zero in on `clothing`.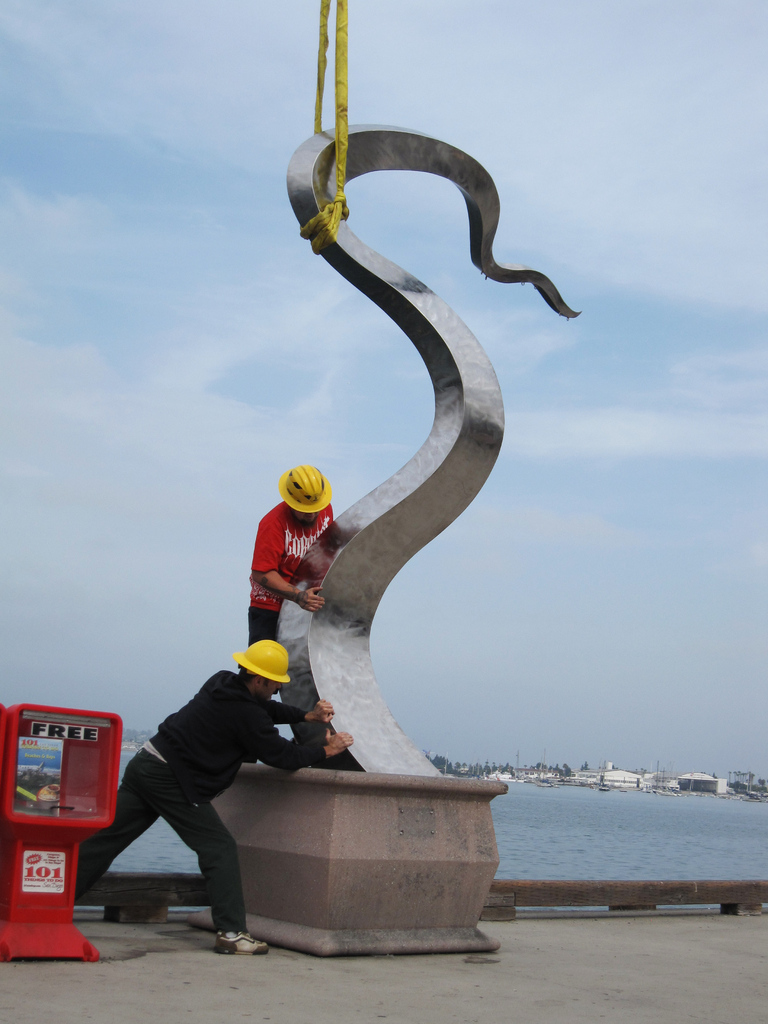
Zeroed in: 90, 641, 298, 931.
